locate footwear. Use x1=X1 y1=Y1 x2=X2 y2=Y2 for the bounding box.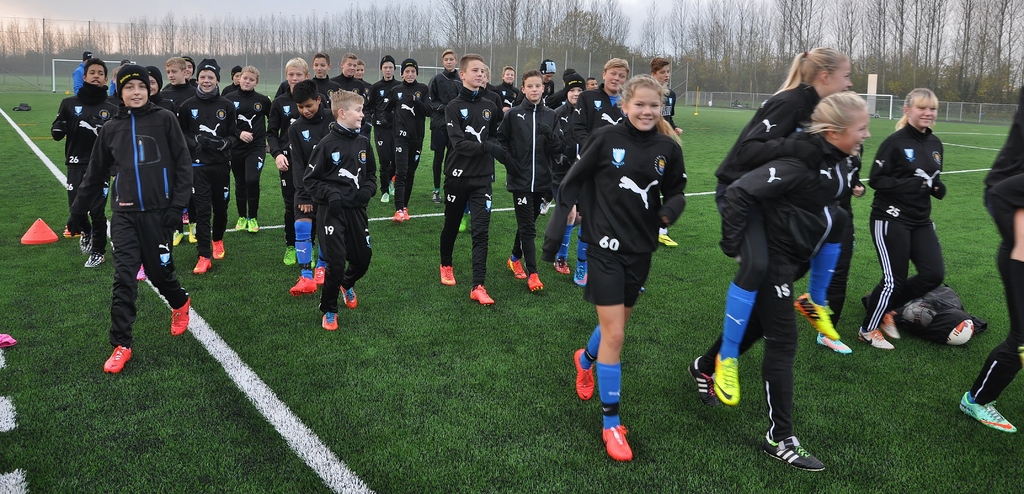
x1=84 y1=252 x2=107 y2=268.
